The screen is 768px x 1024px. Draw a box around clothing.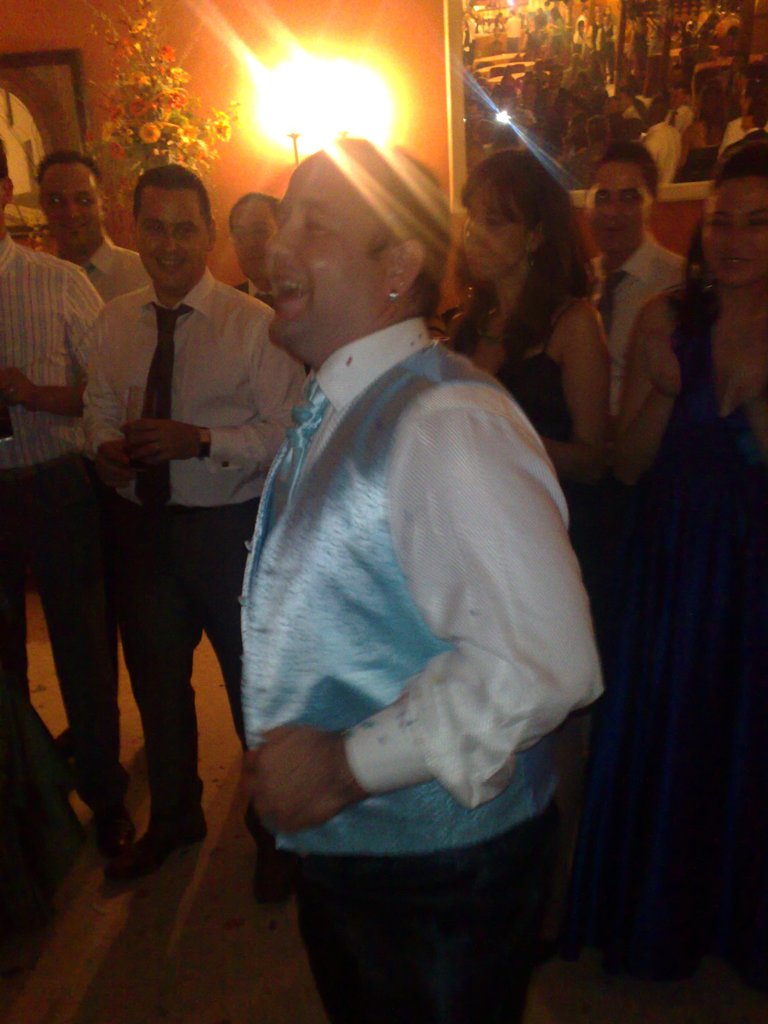
{"x1": 647, "y1": 306, "x2": 767, "y2": 549}.
